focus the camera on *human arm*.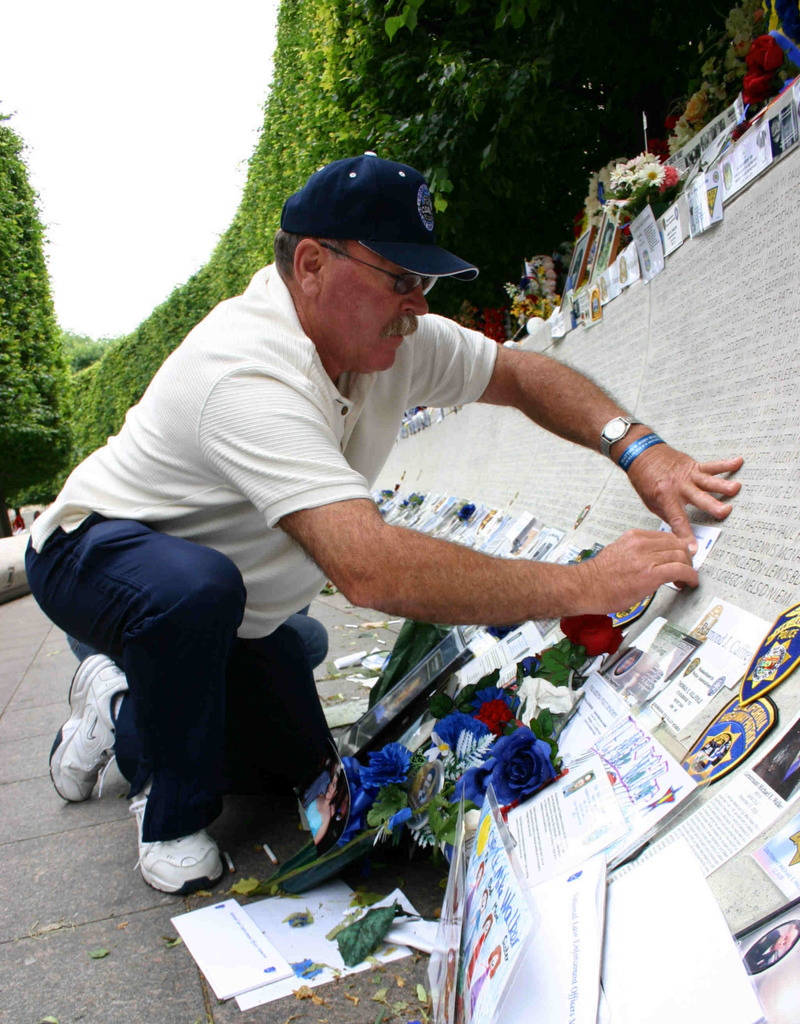
Focus region: <bbox>390, 305, 749, 557</bbox>.
